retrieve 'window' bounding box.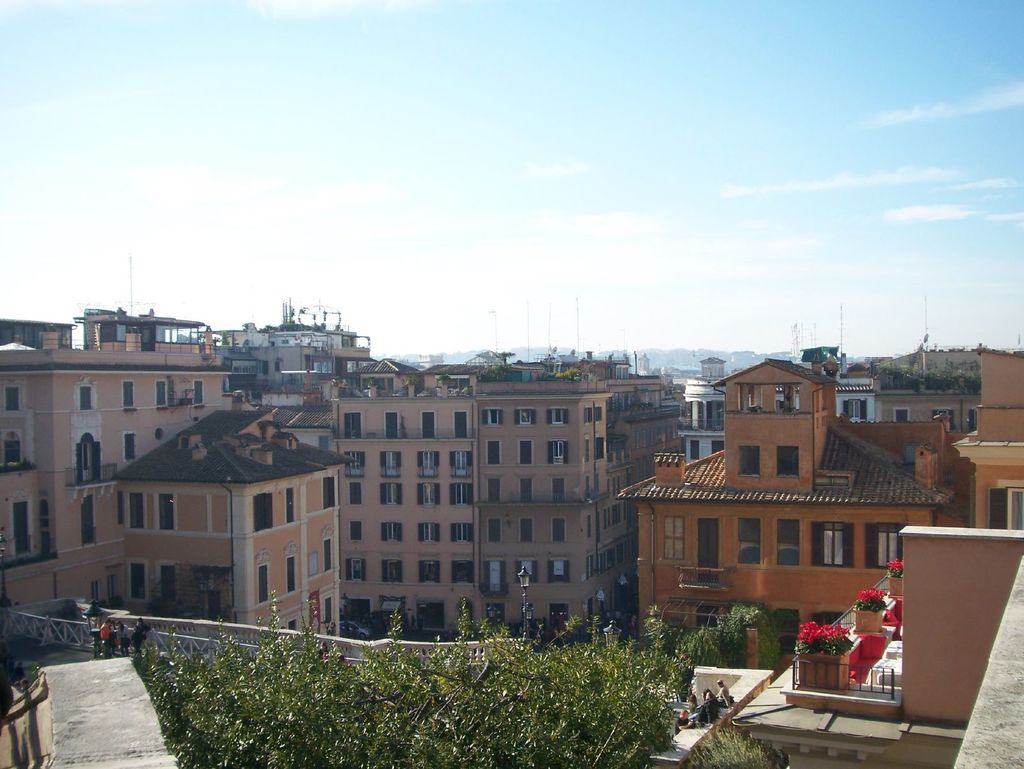
Bounding box: Rect(451, 557, 476, 587).
